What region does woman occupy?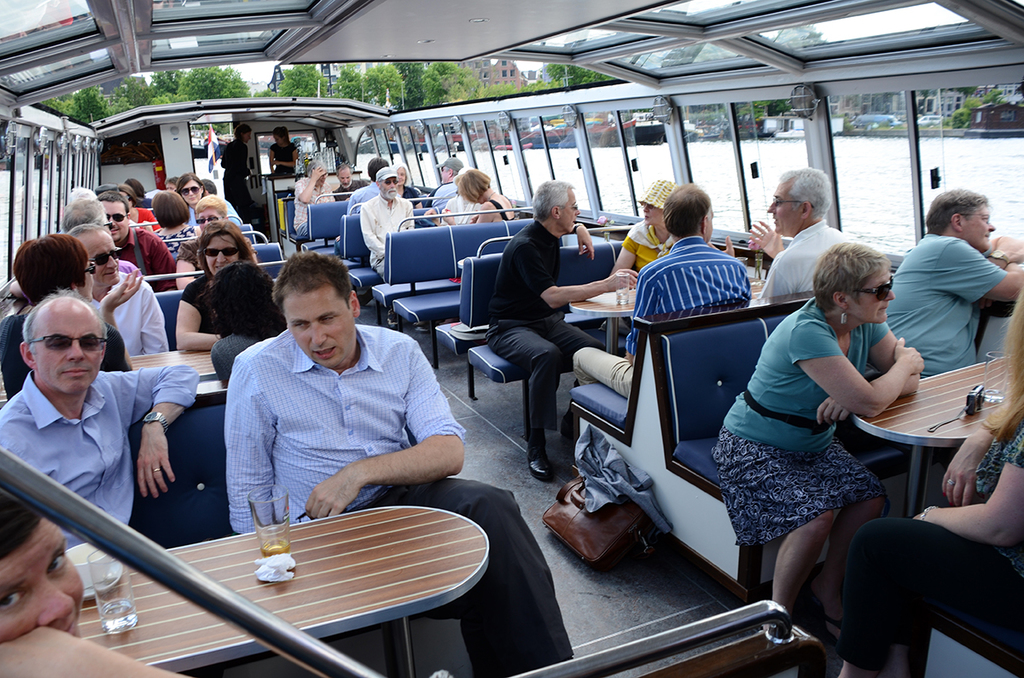
211/256/290/381.
